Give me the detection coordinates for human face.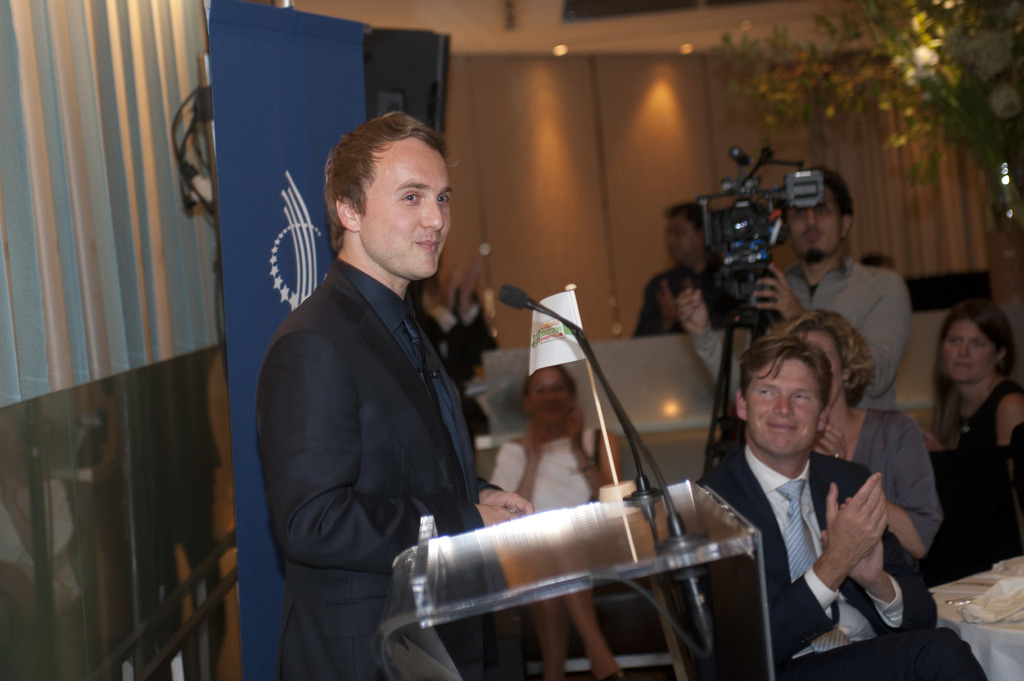
[792, 187, 844, 259].
